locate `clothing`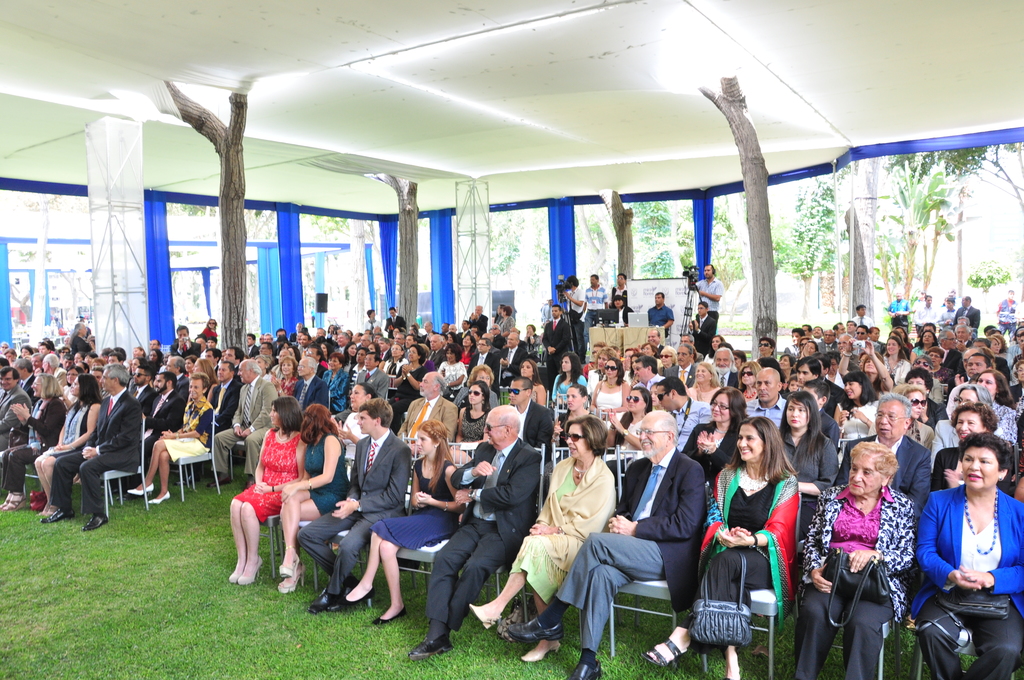
863:419:931:449
